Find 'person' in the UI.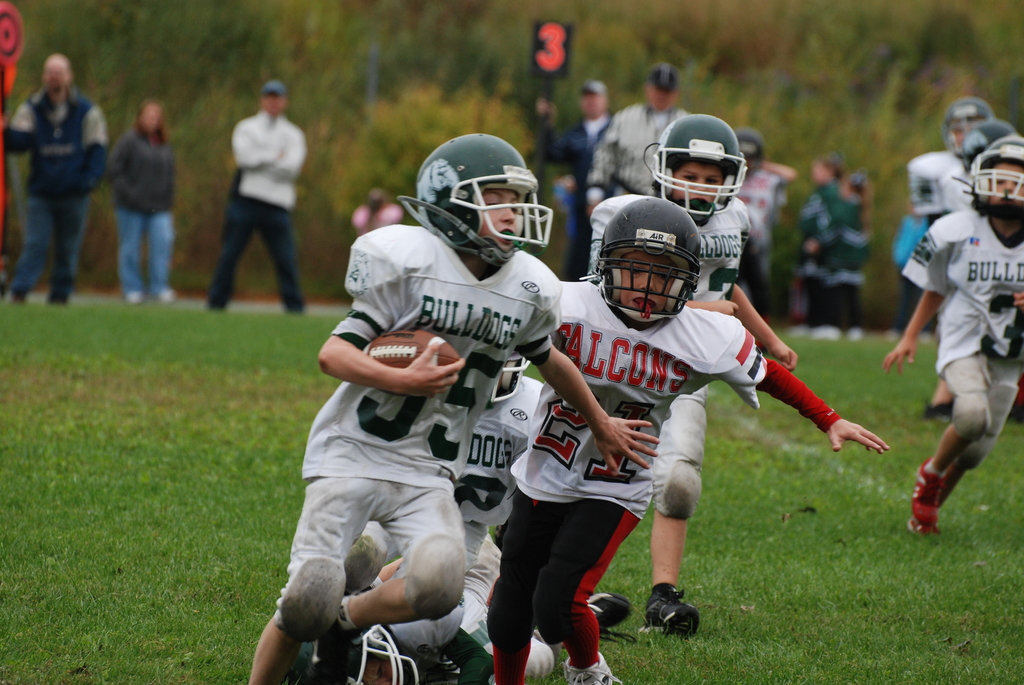
UI element at {"left": 246, "top": 132, "right": 657, "bottom": 684}.
